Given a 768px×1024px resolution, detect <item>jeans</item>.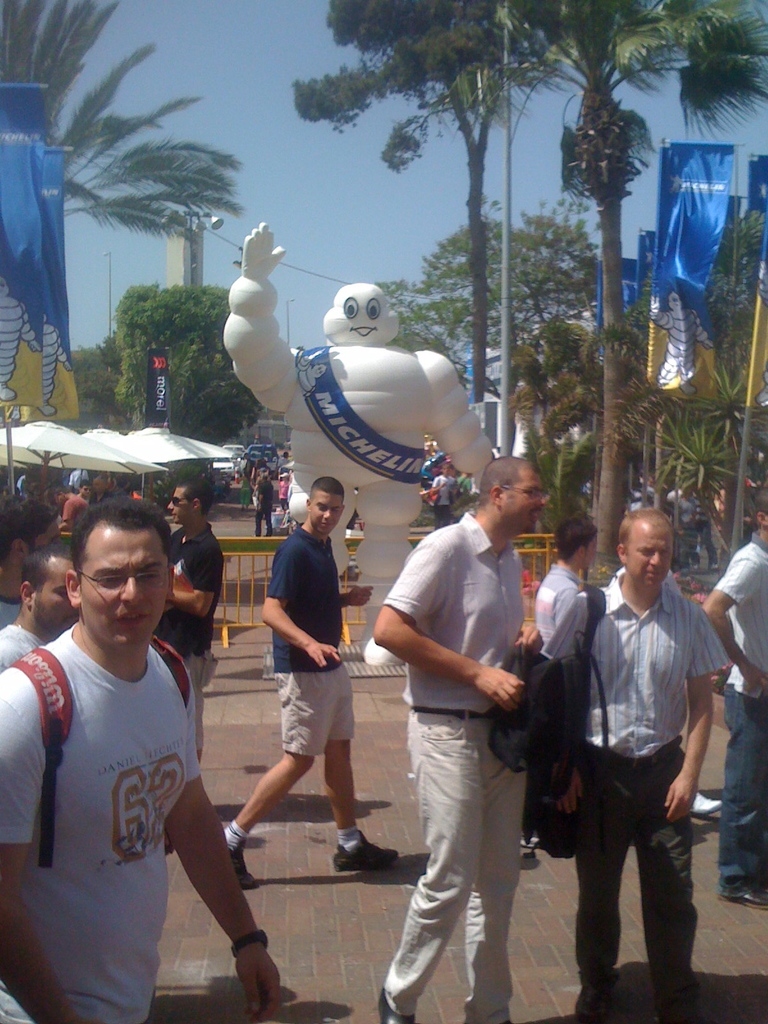
bbox=(715, 684, 767, 900).
